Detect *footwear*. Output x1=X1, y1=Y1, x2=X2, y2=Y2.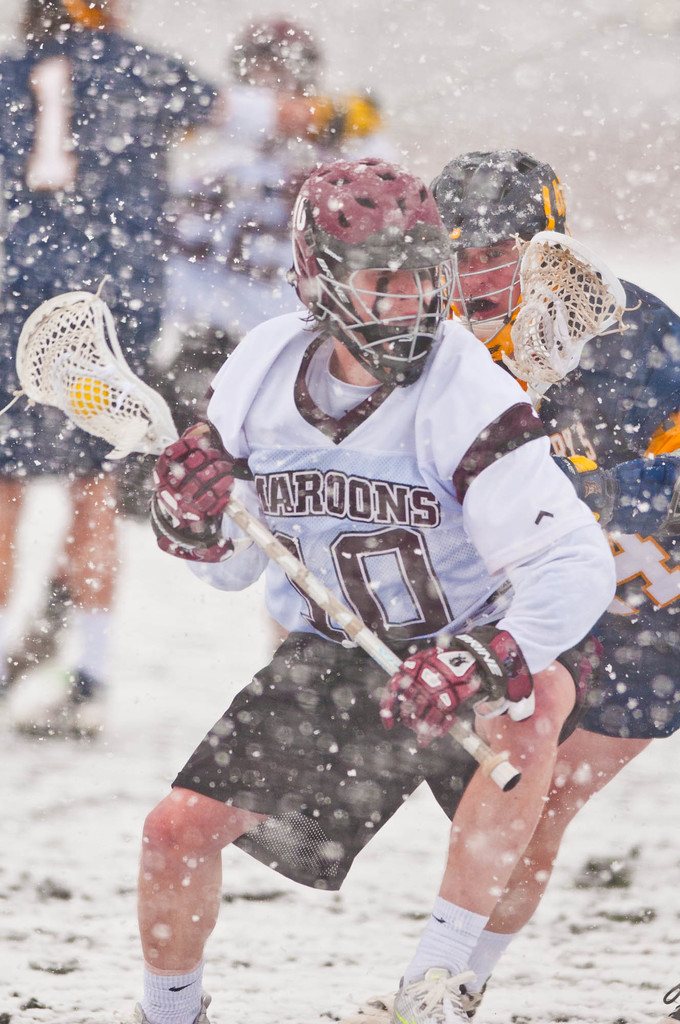
x1=133, y1=989, x2=215, y2=1023.
